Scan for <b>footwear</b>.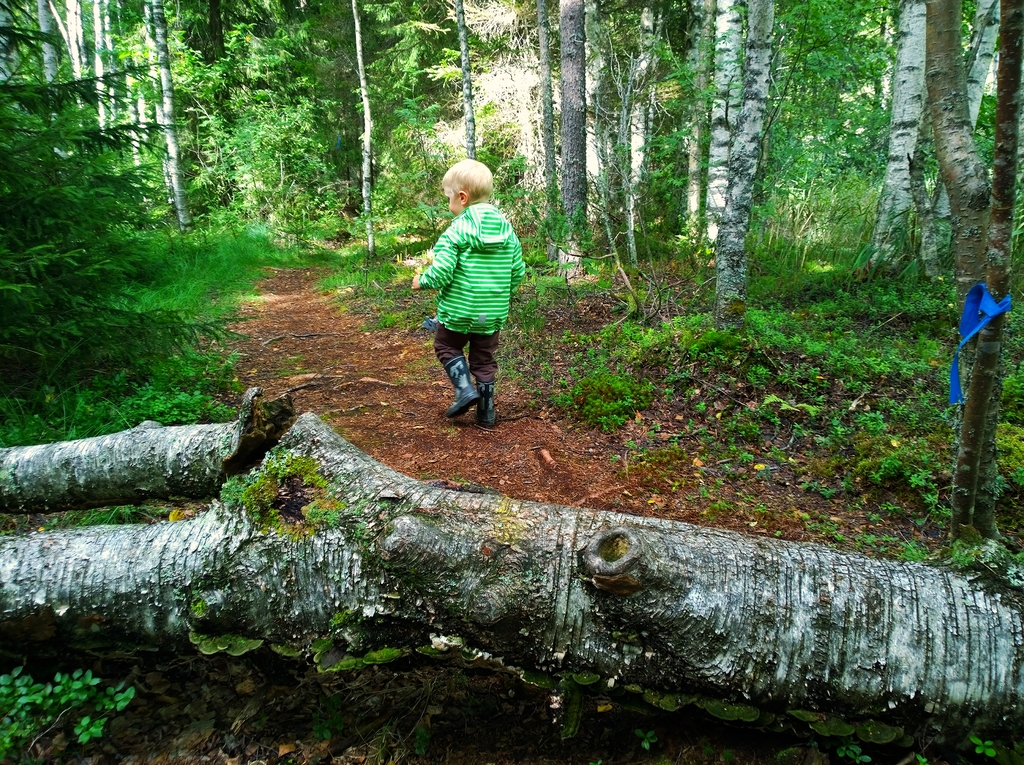
Scan result: bbox=[442, 358, 486, 421].
